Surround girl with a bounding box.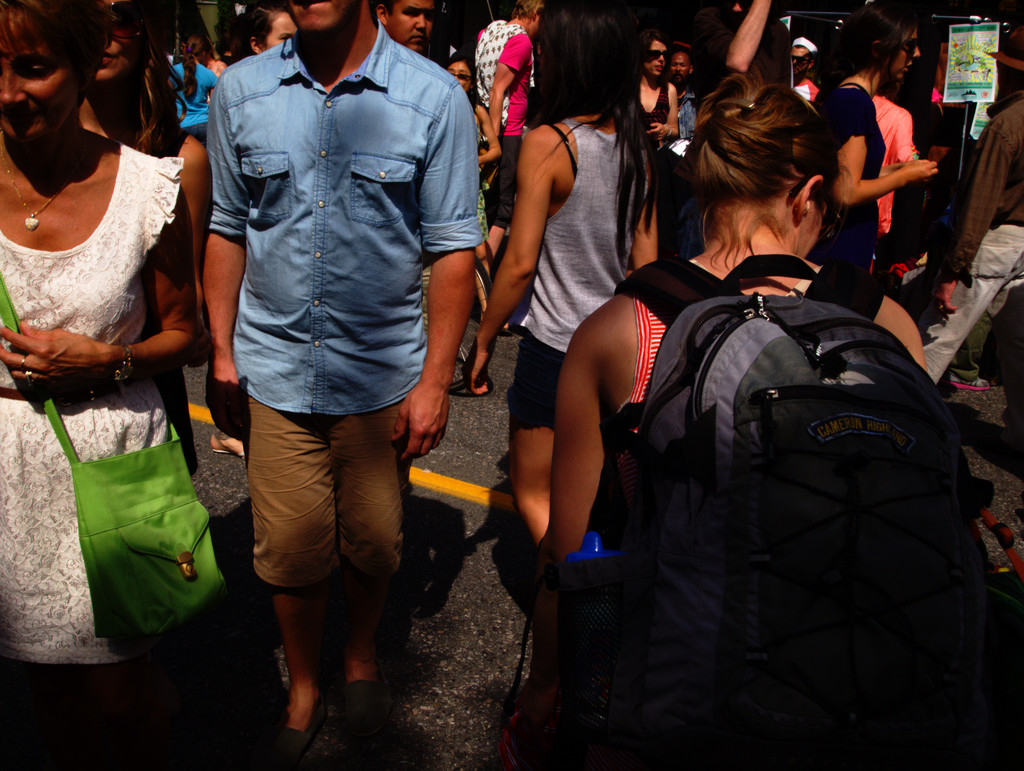
(x1=816, y1=7, x2=941, y2=272).
